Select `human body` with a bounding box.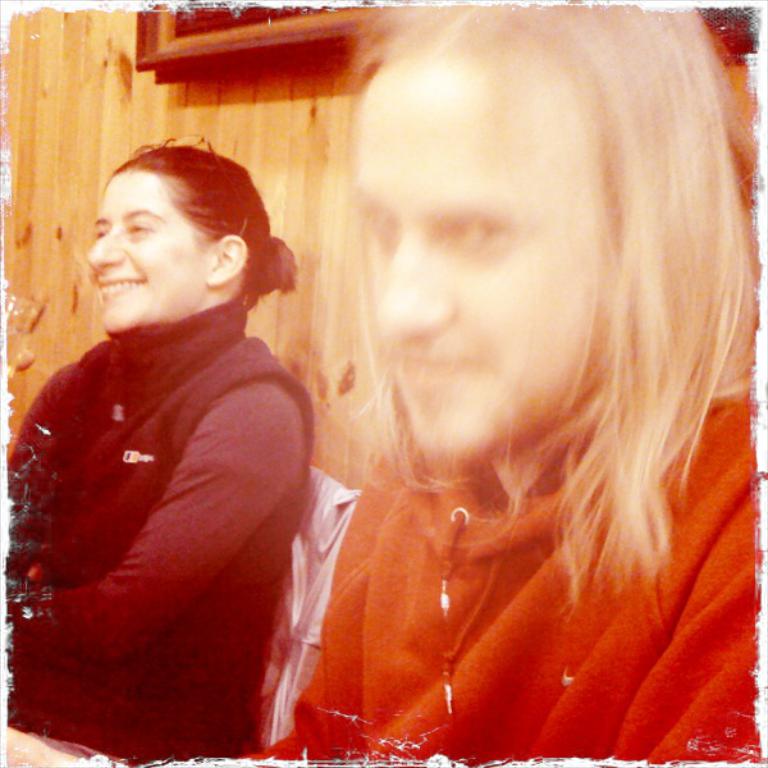
bbox(0, 133, 355, 765).
